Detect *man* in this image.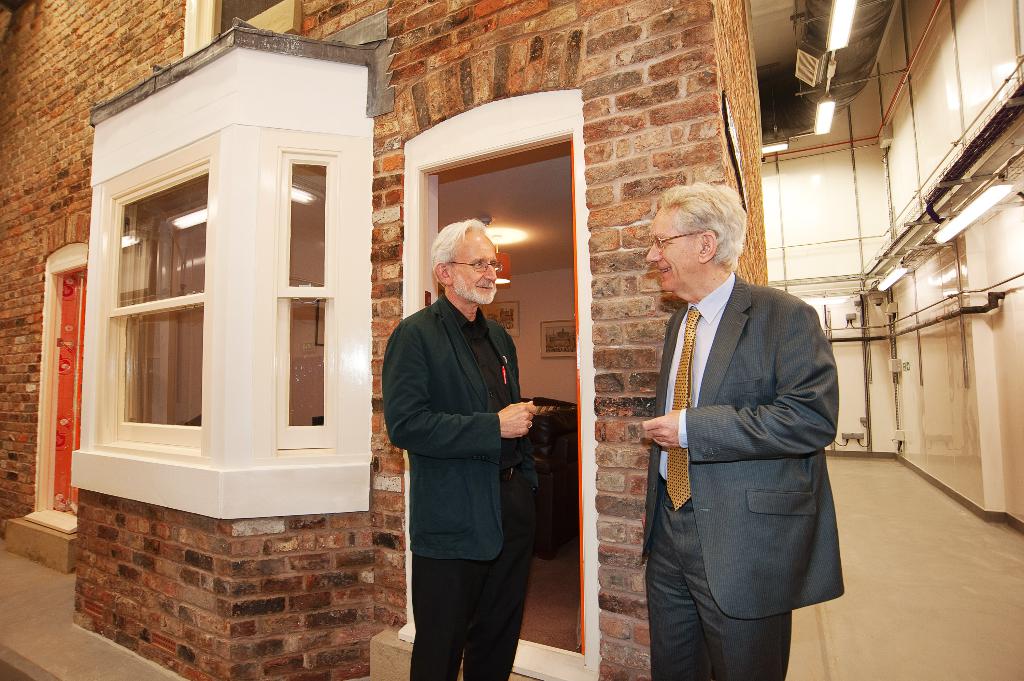
Detection: bbox=(380, 217, 539, 680).
